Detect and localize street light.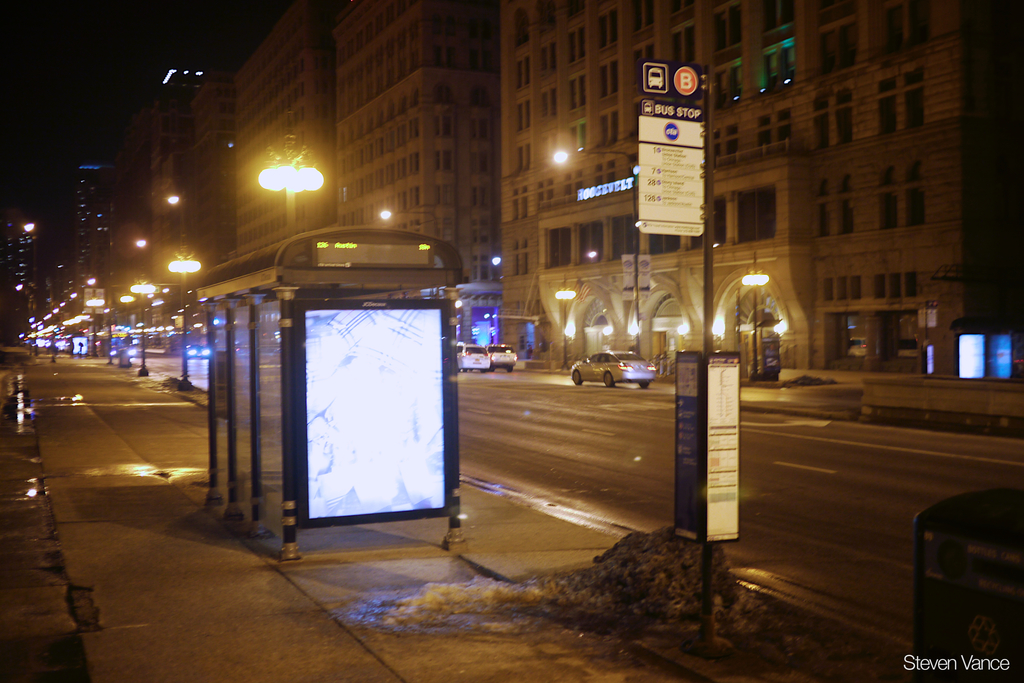
Localized at l=253, t=105, r=326, b=197.
